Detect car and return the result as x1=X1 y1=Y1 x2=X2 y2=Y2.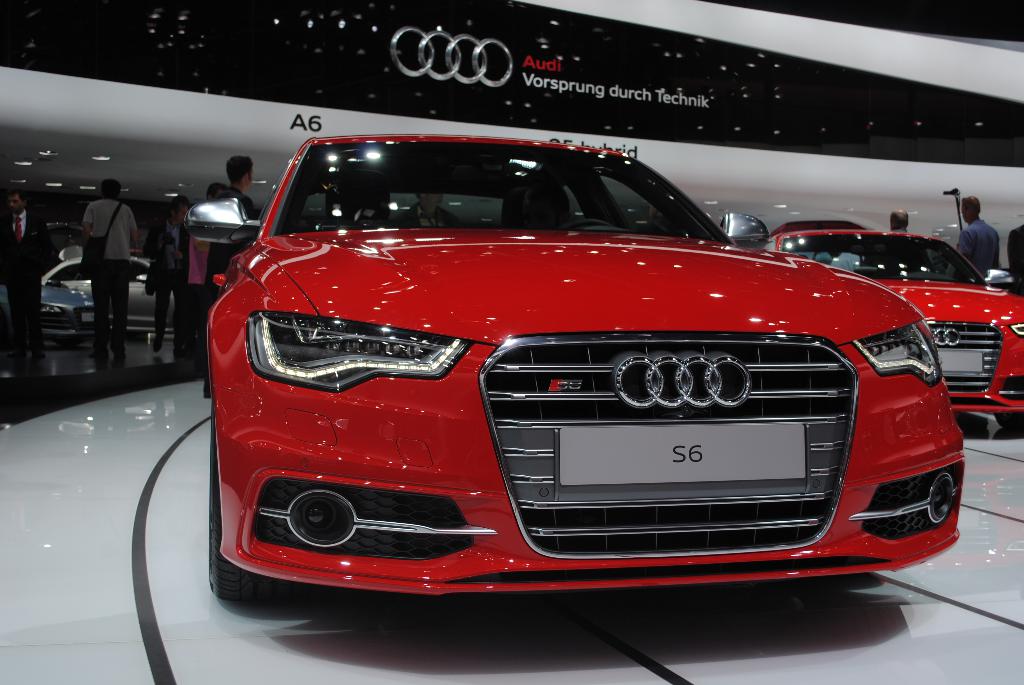
x1=762 y1=224 x2=1023 y2=439.
